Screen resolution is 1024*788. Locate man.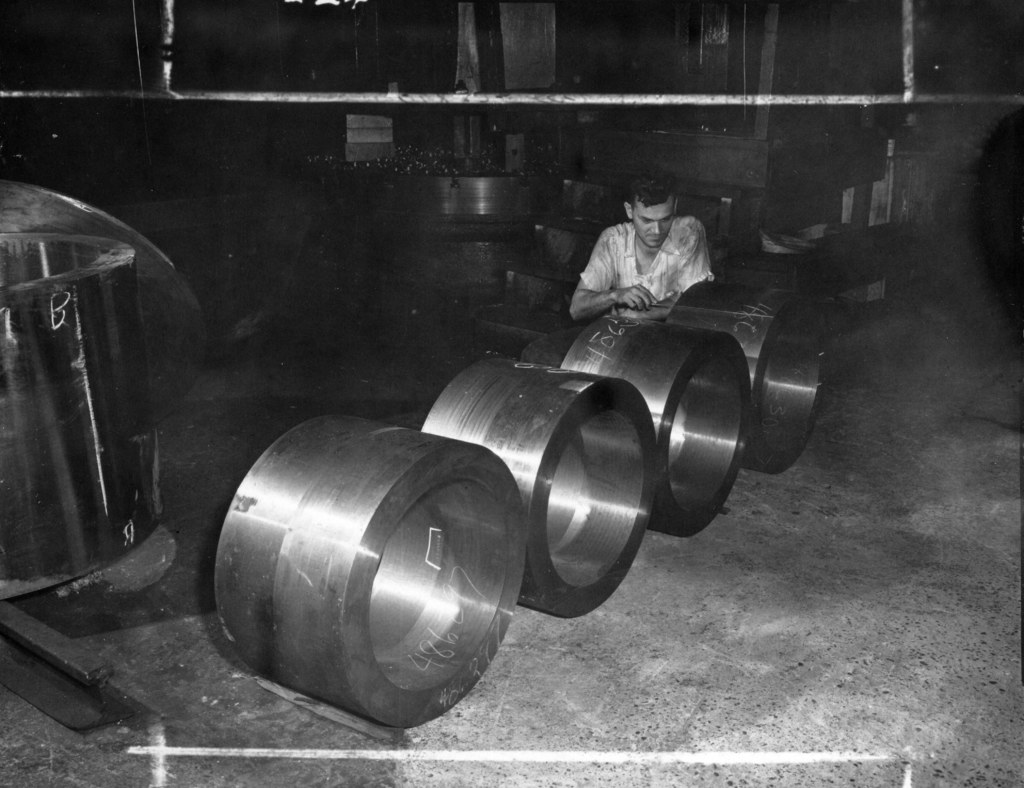
bbox=[520, 166, 716, 368].
